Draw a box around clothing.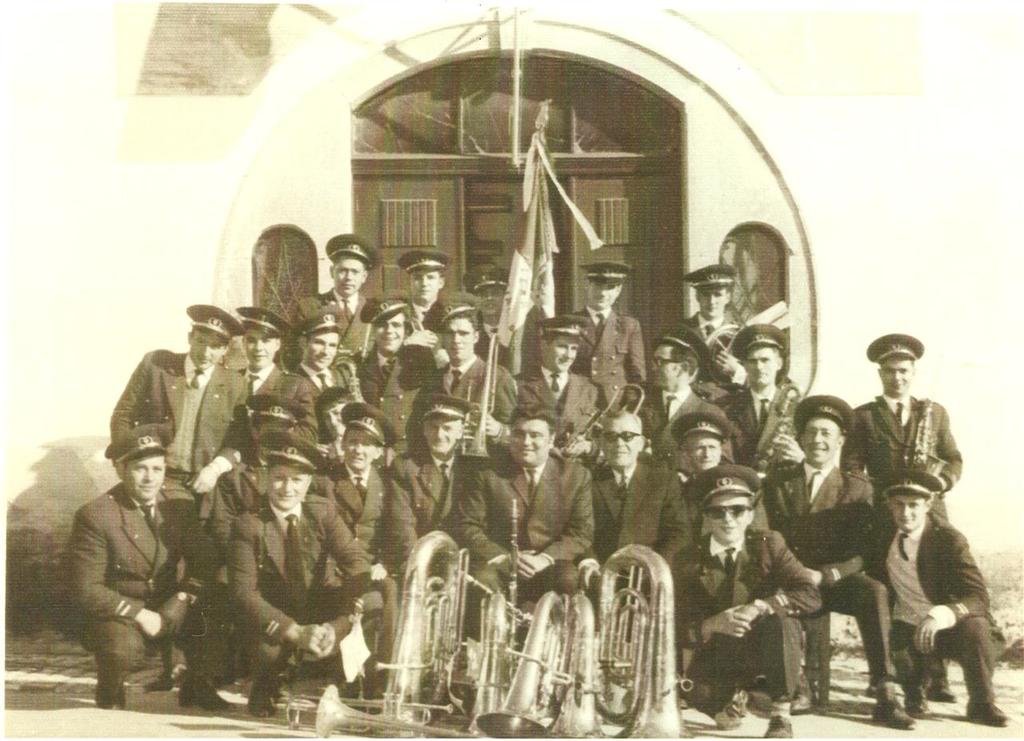
638,375,750,449.
